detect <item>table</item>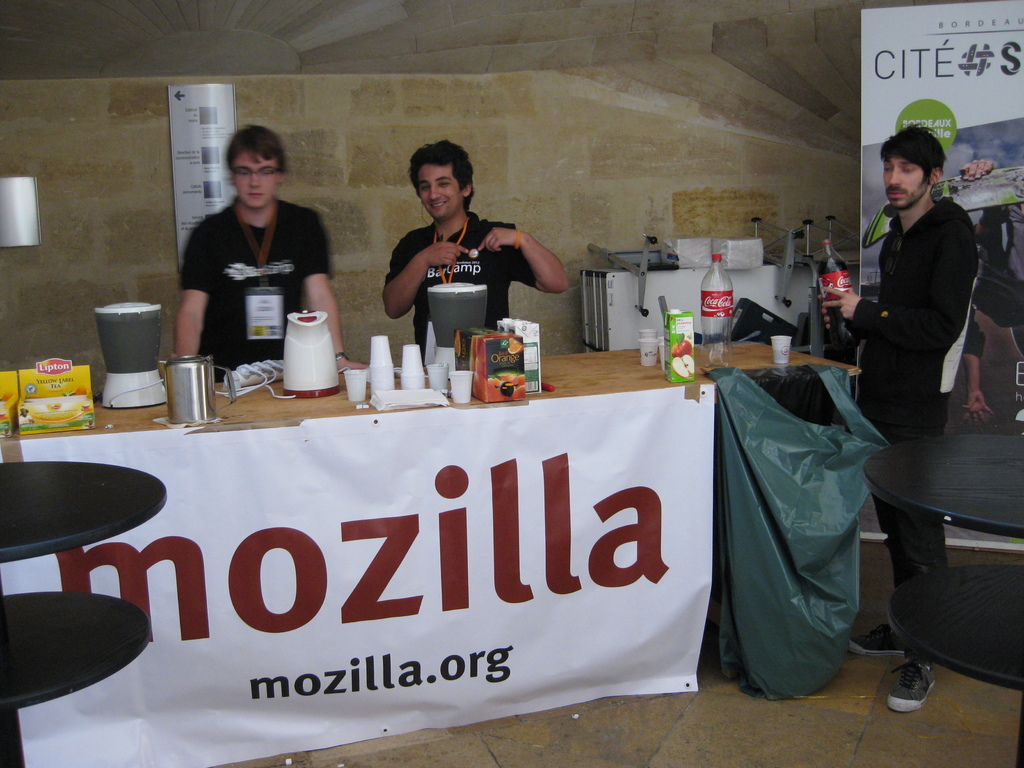
[x1=0, y1=456, x2=170, y2=558]
